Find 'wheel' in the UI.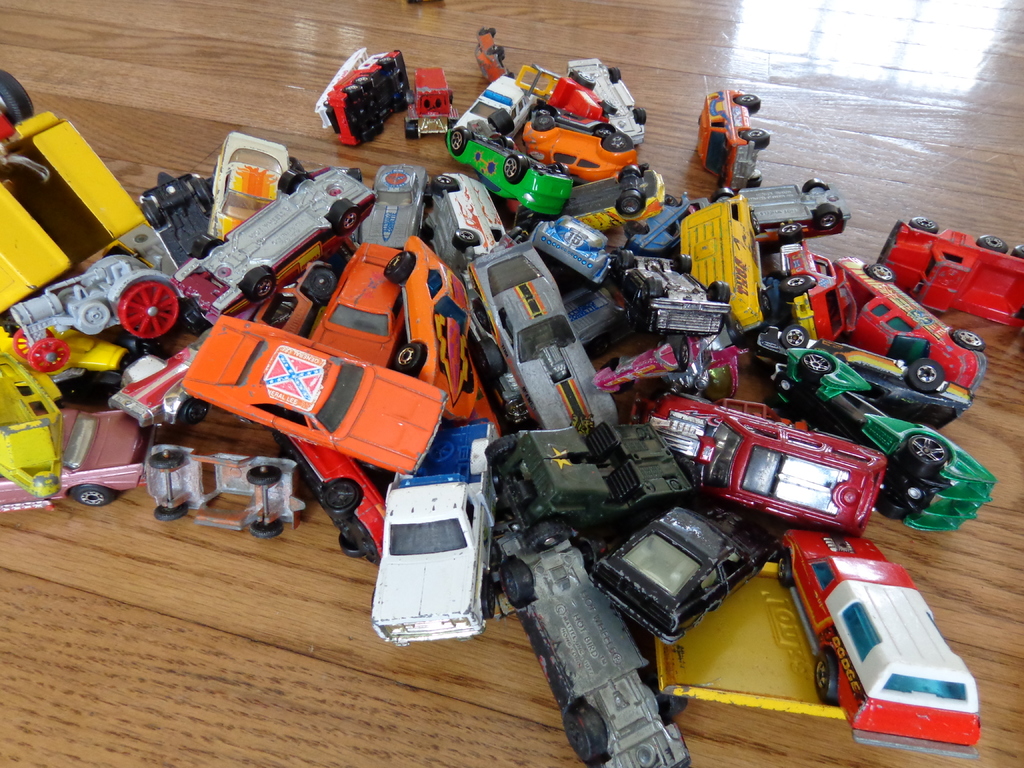
UI element at <region>194, 179, 214, 209</region>.
